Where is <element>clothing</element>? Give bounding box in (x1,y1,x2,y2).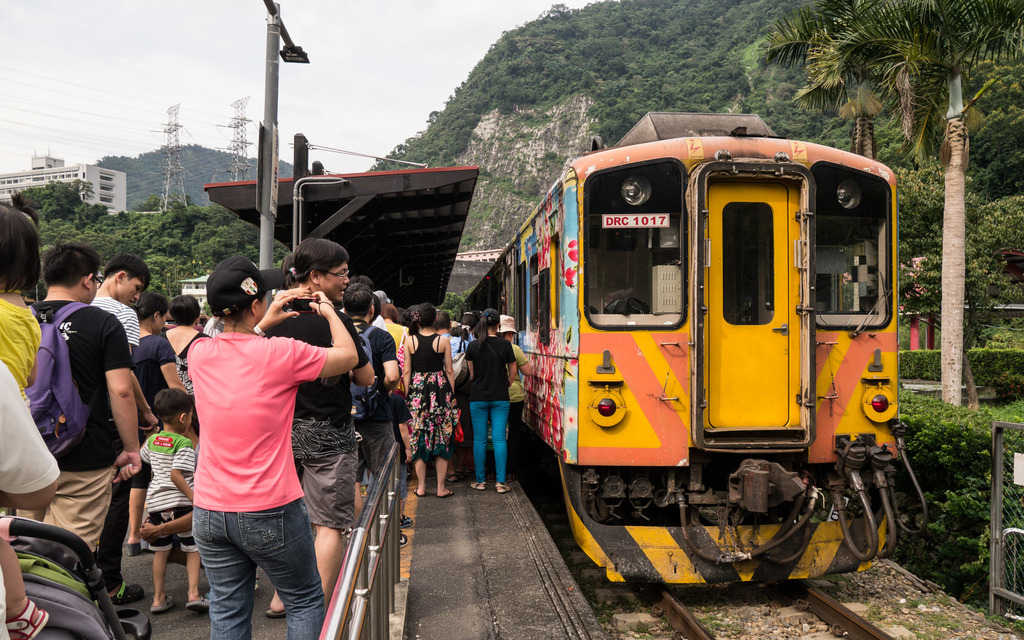
(165,302,318,611).
